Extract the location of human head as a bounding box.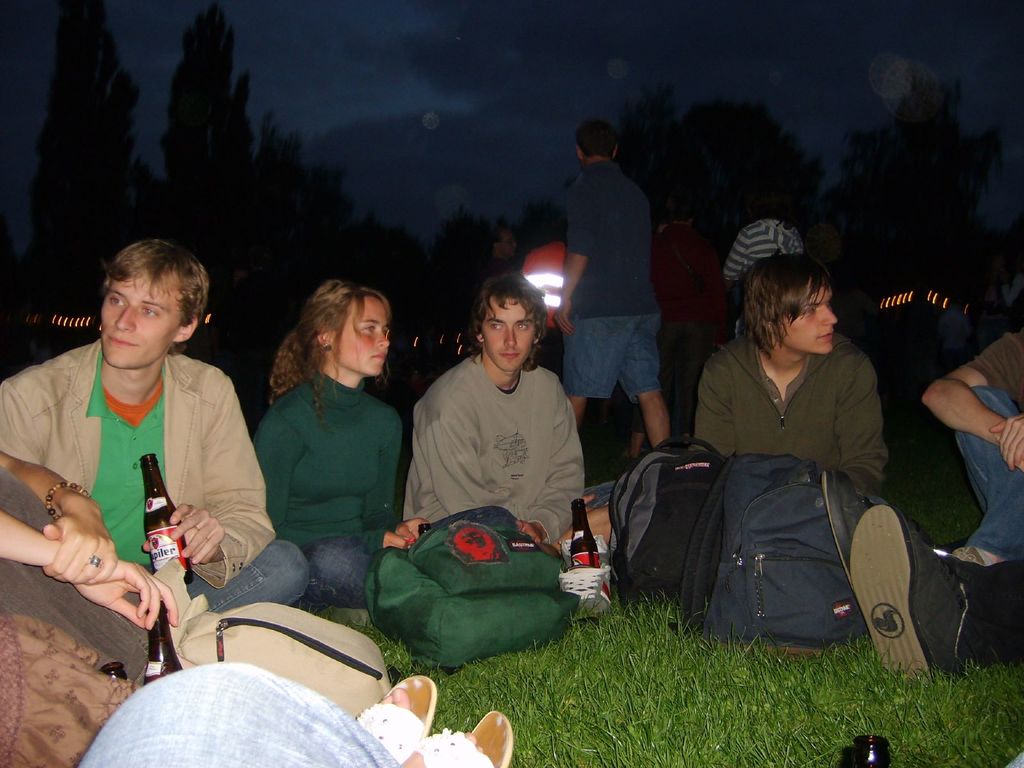
572:122:620:164.
